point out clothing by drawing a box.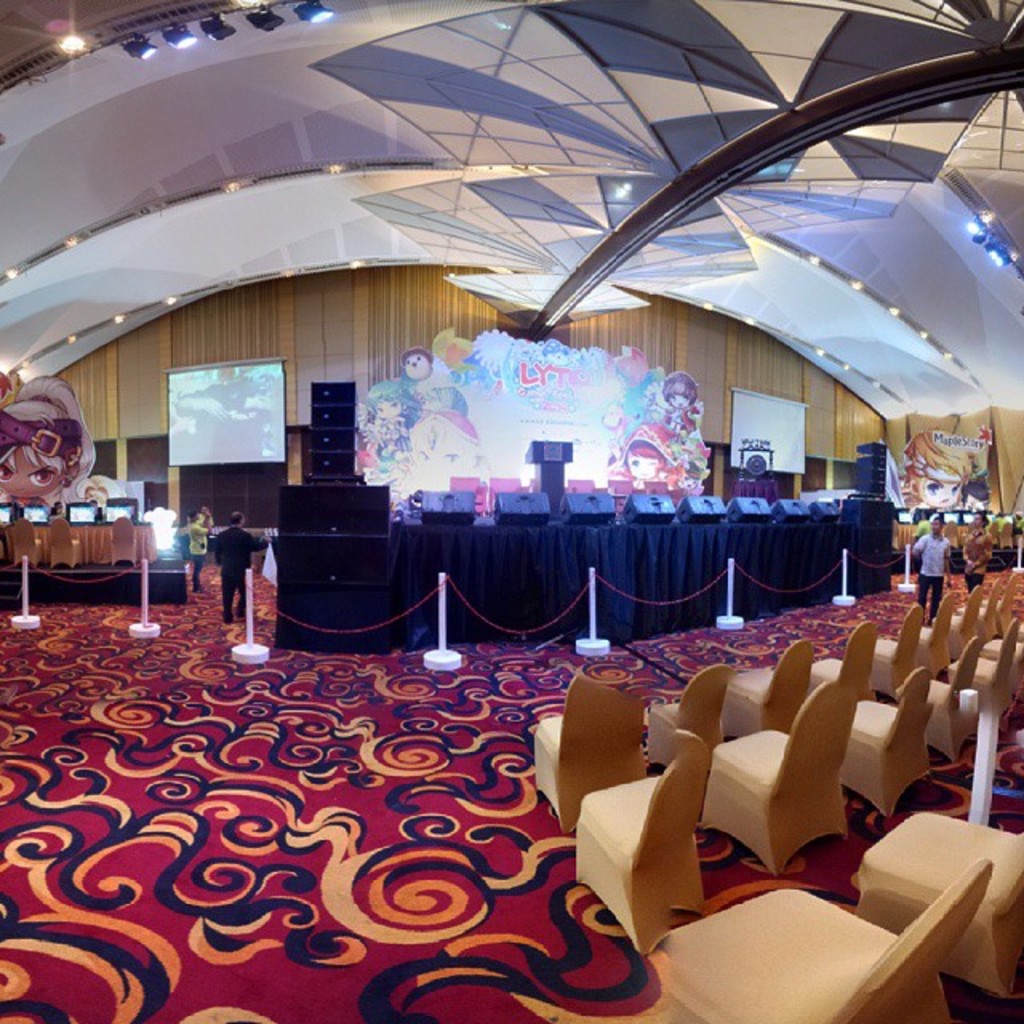
{"left": 962, "top": 528, "right": 992, "bottom": 578}.
